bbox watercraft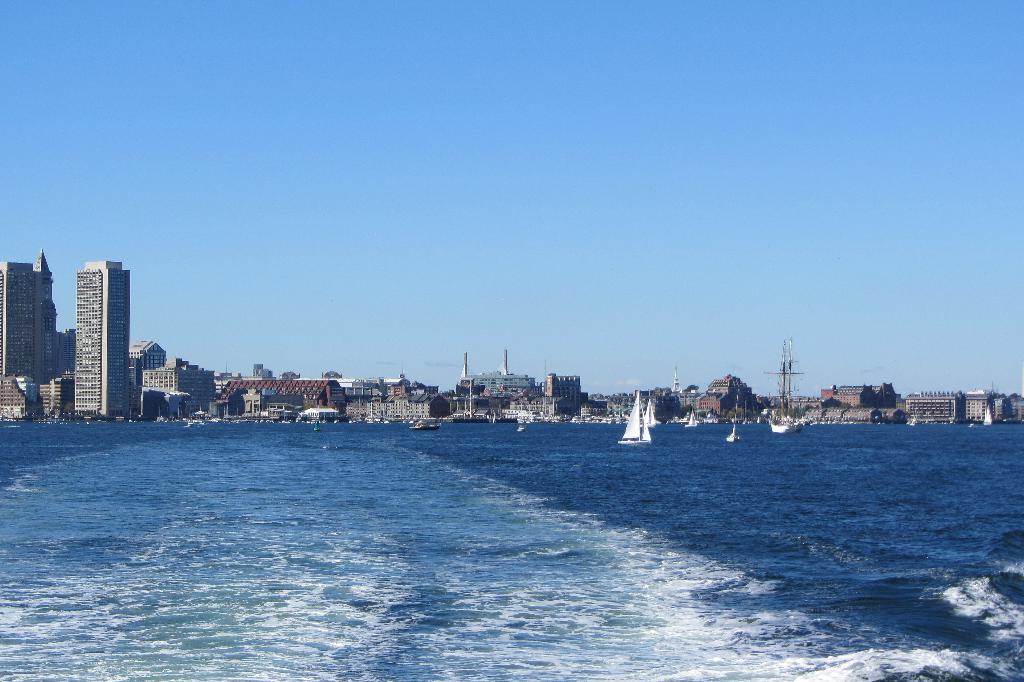
617/387/652/443
